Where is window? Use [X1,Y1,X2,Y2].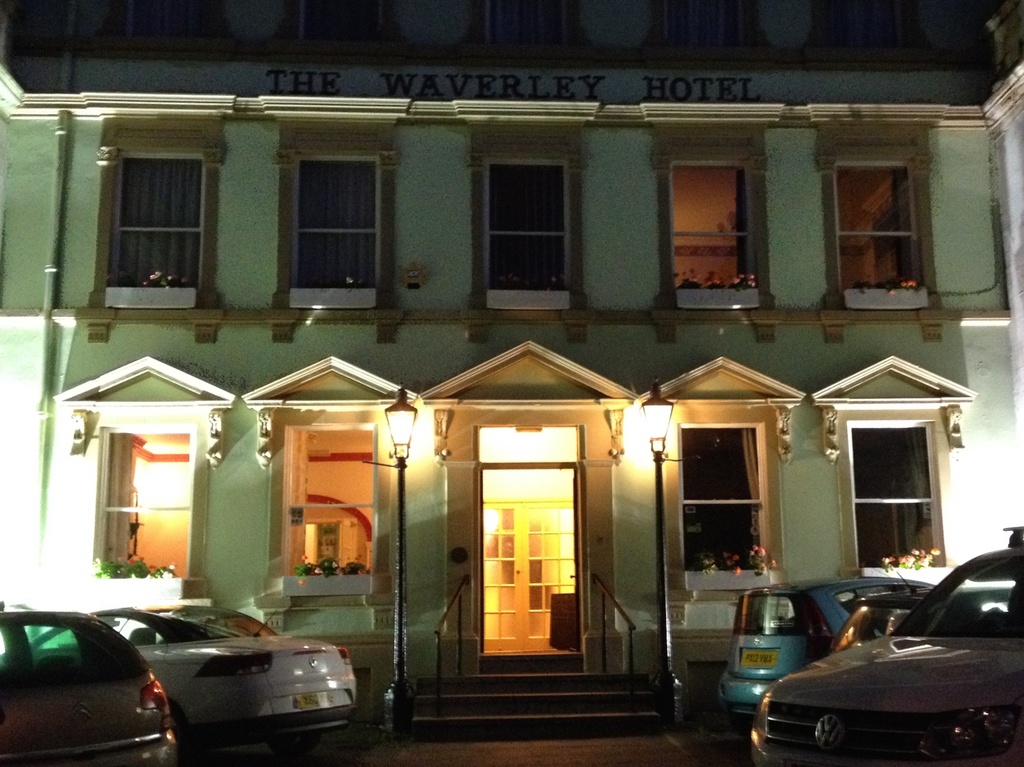
[112,156,205,306].
